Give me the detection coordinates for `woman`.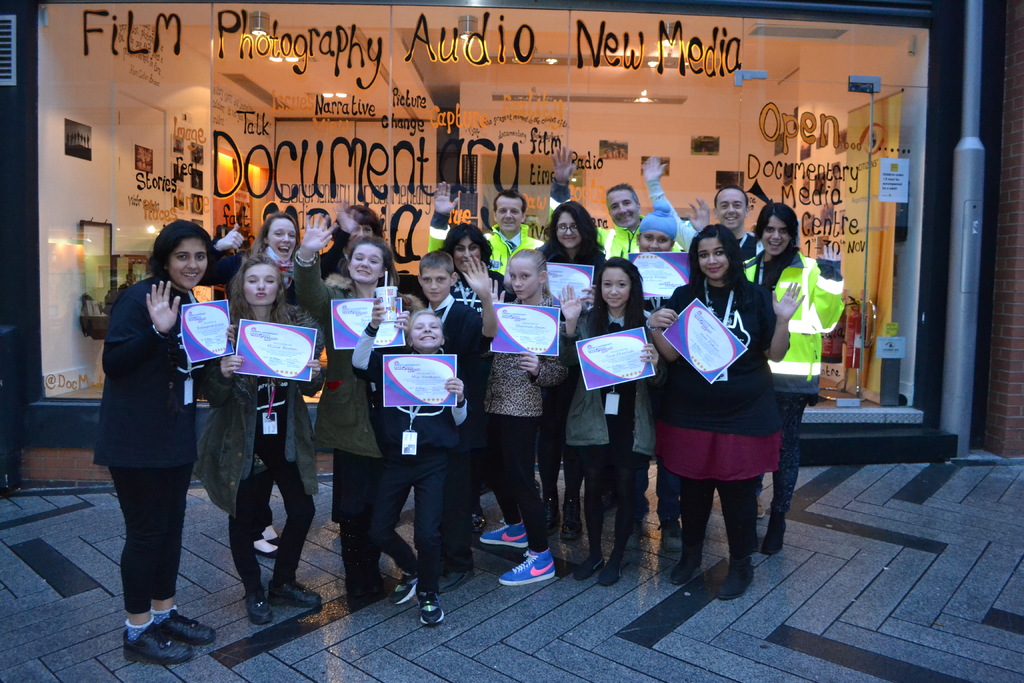
{"x1": 297, "y1": 236, "x2": 398, "y2": 580}.
